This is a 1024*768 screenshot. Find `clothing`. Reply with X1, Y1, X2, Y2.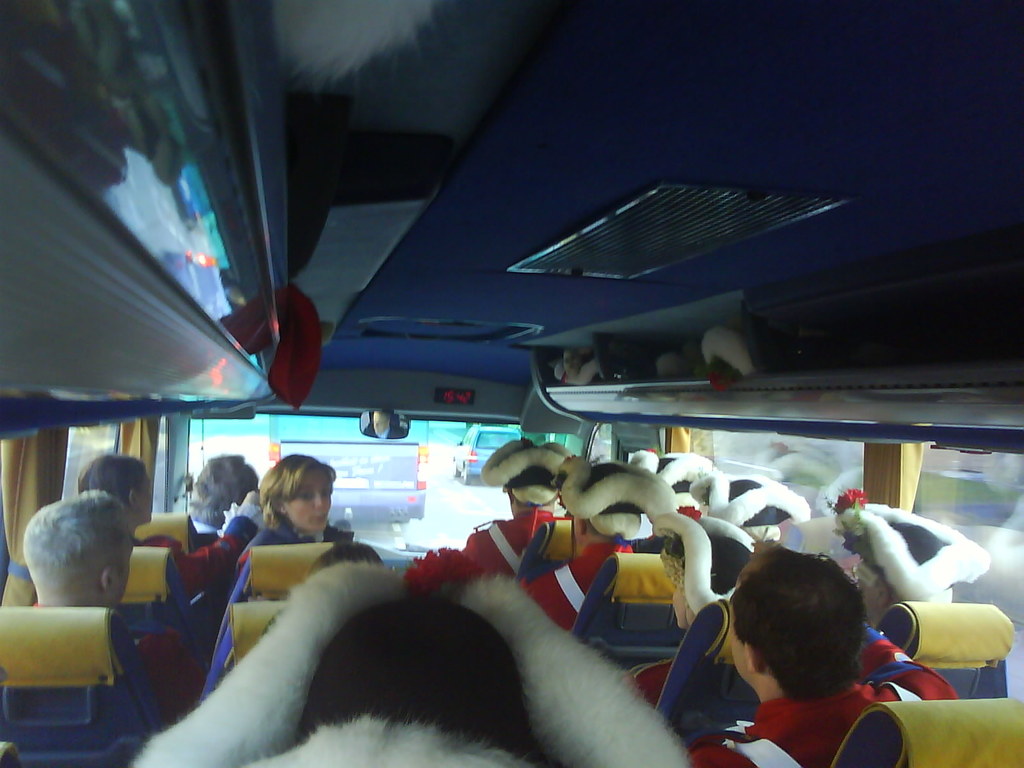
120, 602, 212, 719.
